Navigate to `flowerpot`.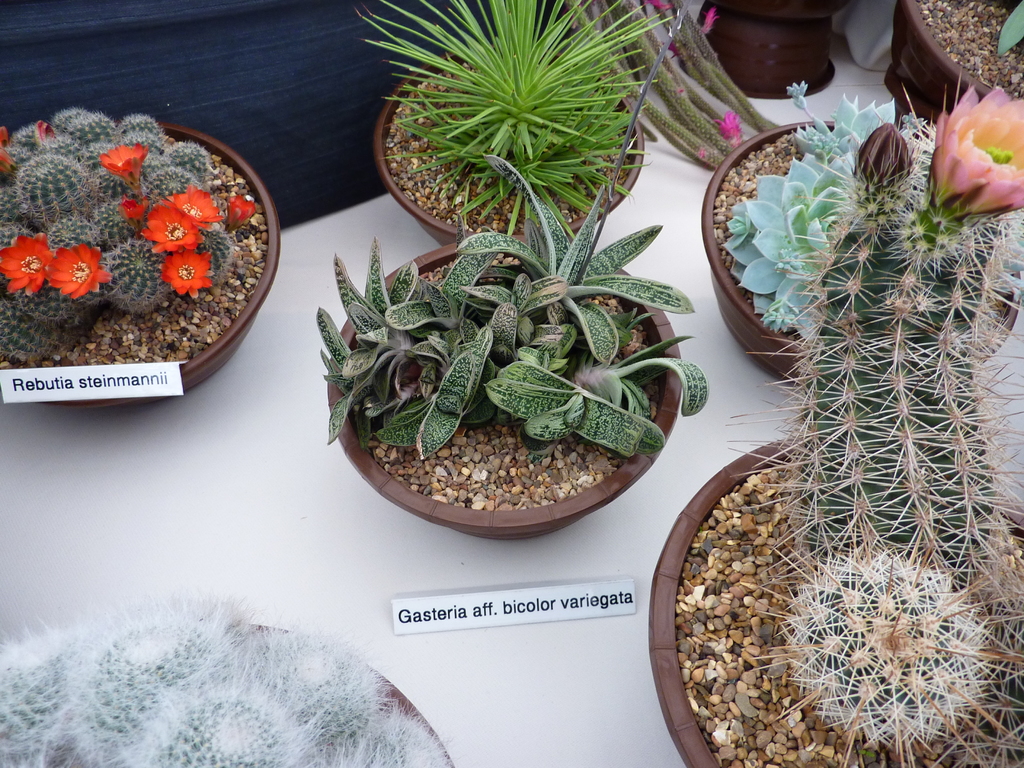
Navigation target: detection(646, 435, 1023, 767).
